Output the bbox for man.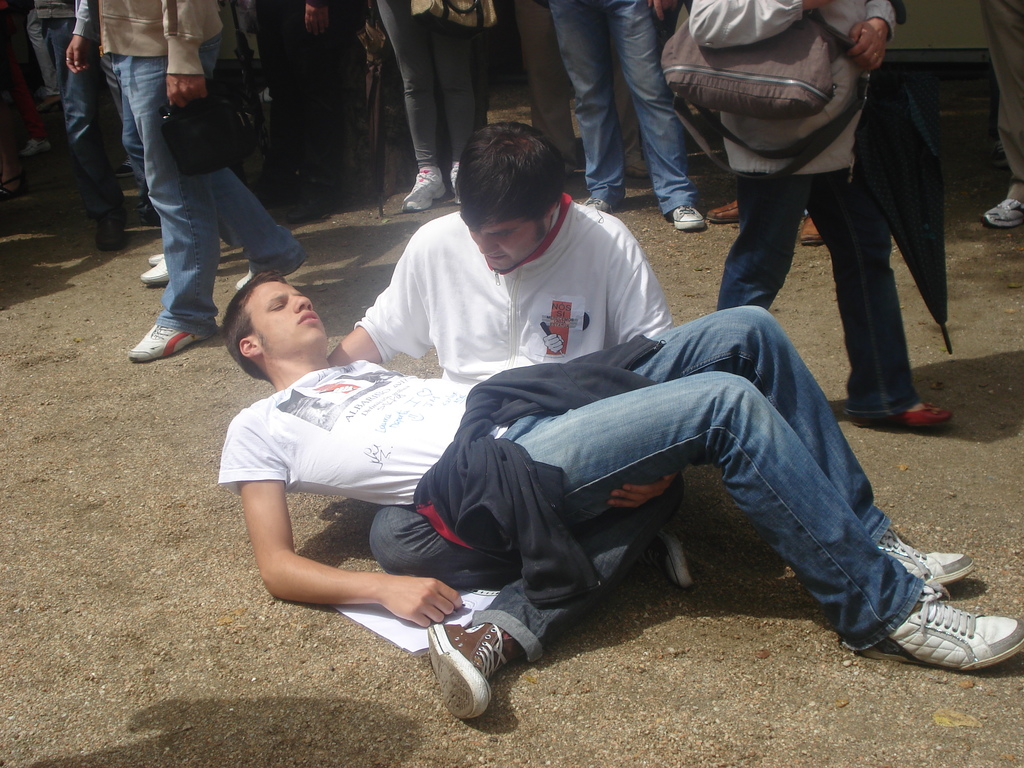
bbox(67, 0, 312, 369).
